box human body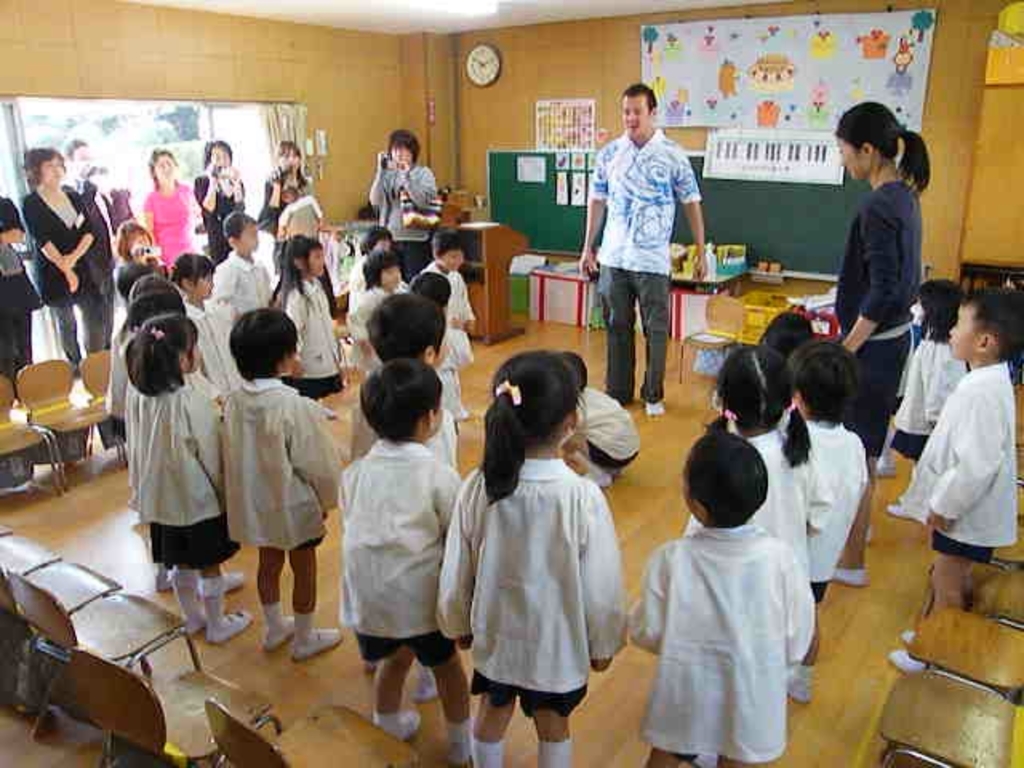
203 248 274 350
